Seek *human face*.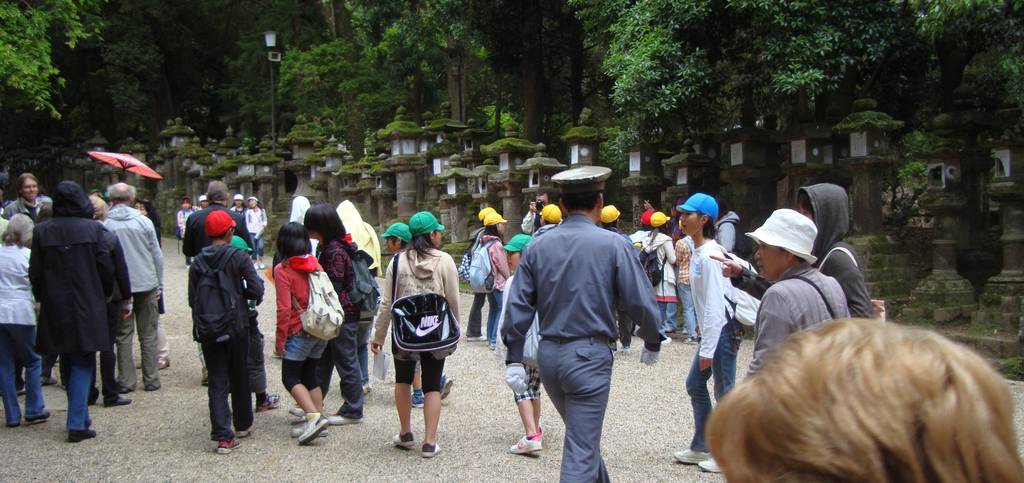
locate(248, 199, 257, 211).
